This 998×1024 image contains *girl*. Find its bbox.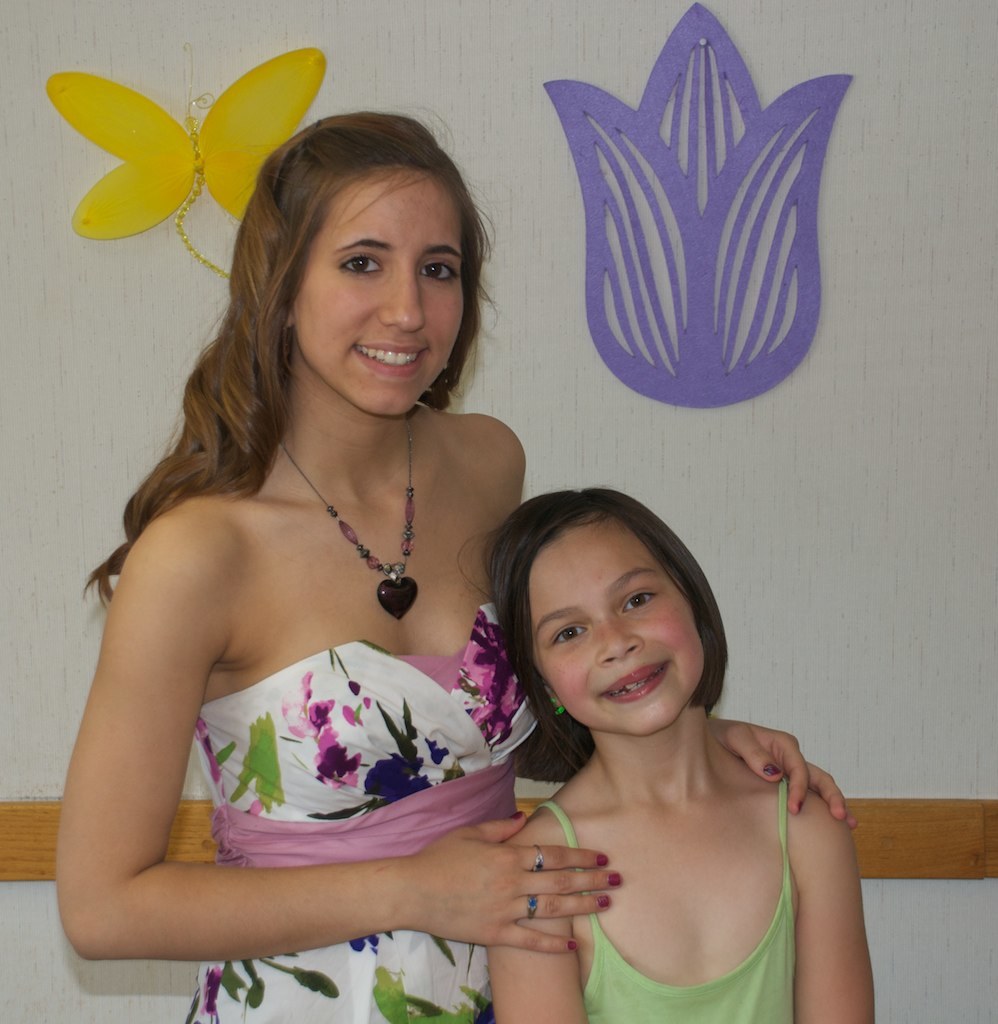
(left=38, top=117, right=527, bottom=1023).
